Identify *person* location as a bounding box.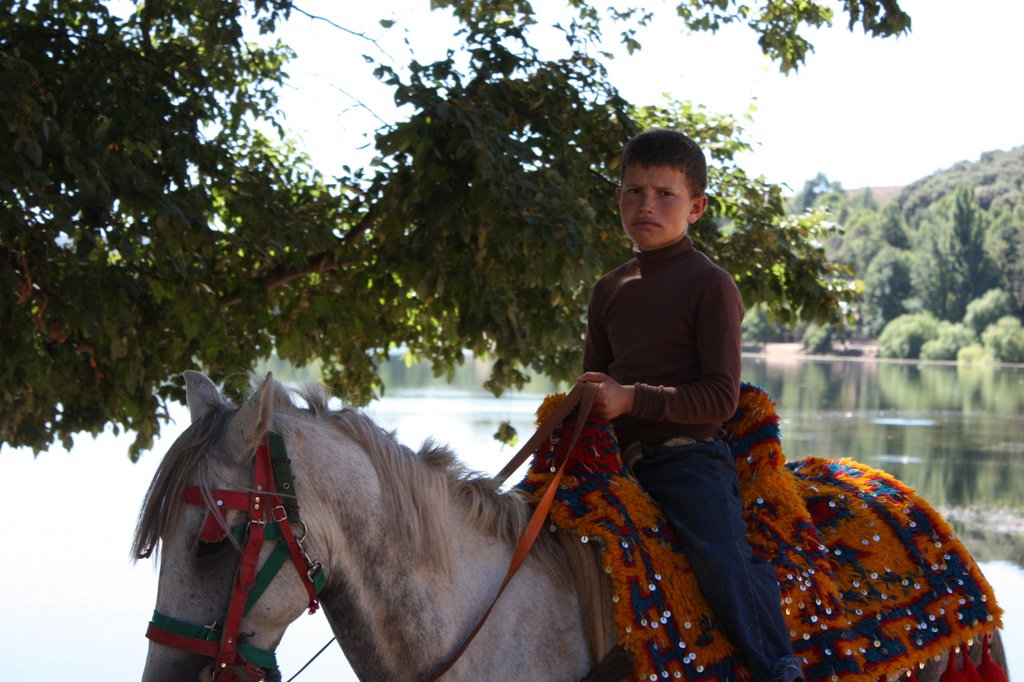
pyautogui.locateOnScreen(580, 131, 801, 681).
